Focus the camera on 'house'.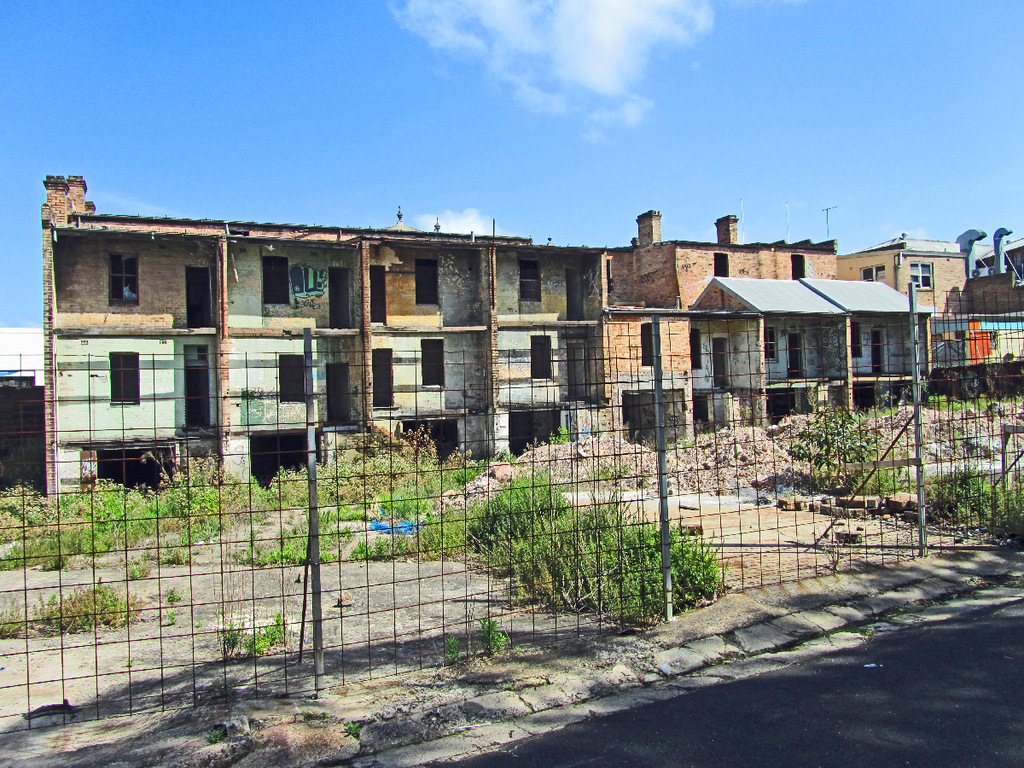
Focus region: x1=46, y1=195, x2=963, y2=500.
